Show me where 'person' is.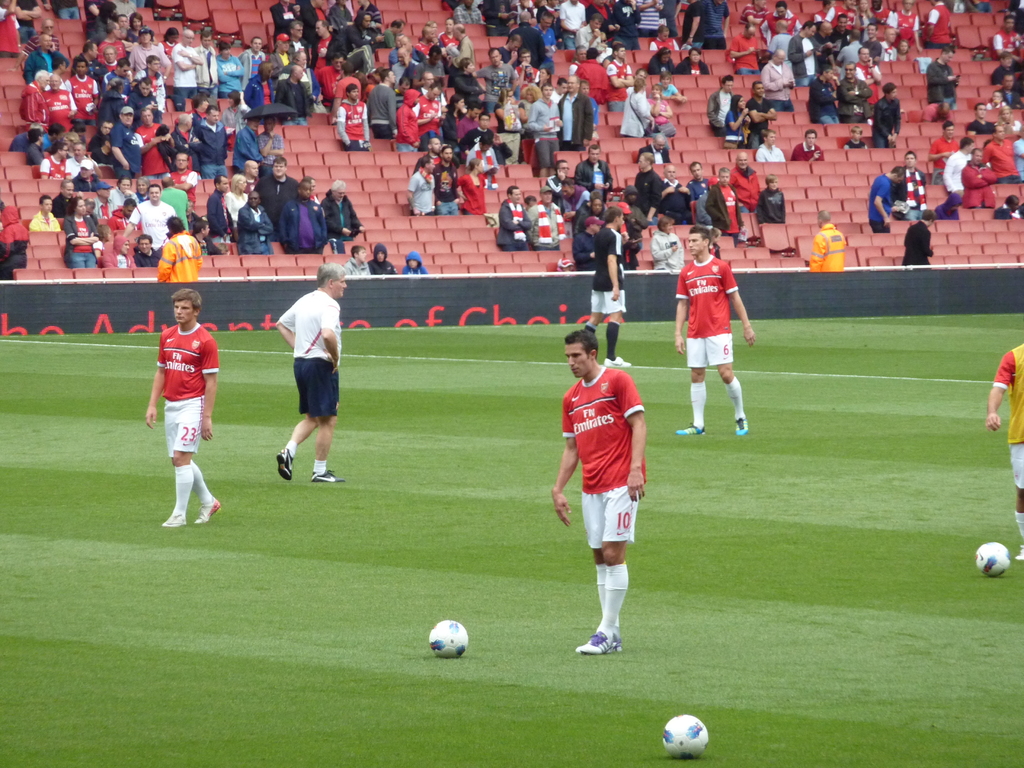
'person' is at region(525, 196, 537, 210).
